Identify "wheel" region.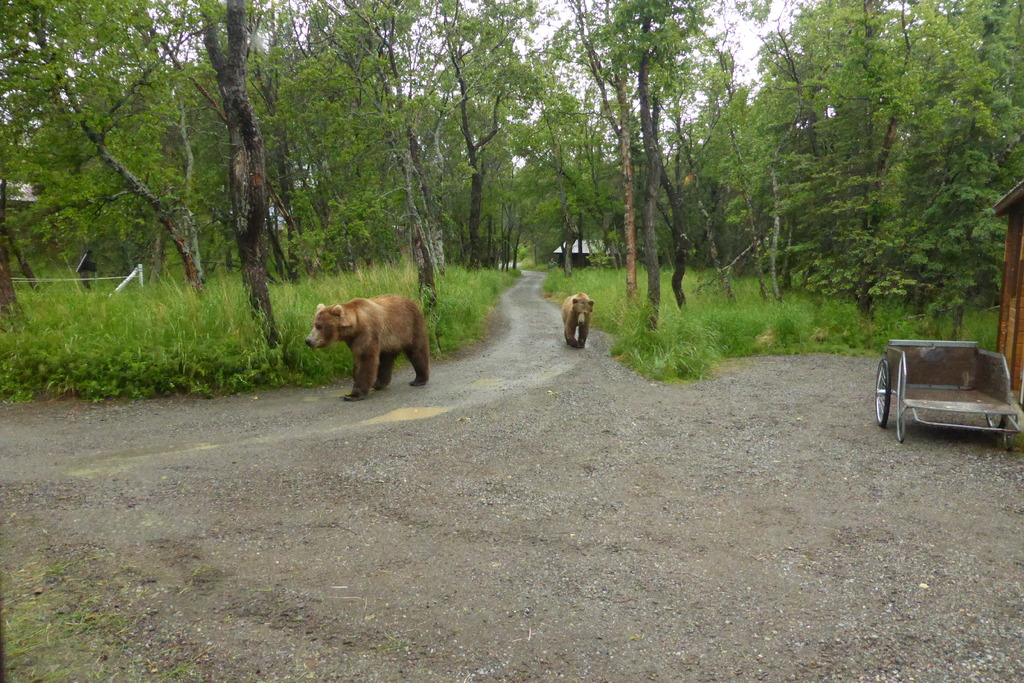
Region: [left=871, top=359, right=888, bottom=427].
